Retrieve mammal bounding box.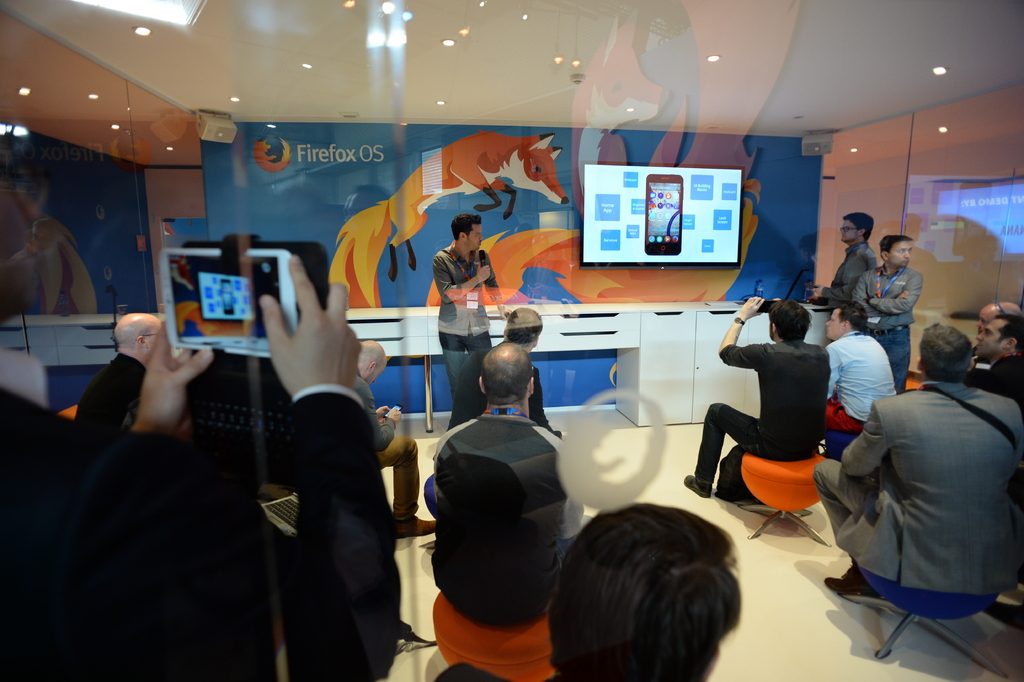
Bounding box: region(429, 414, 566, 681).
